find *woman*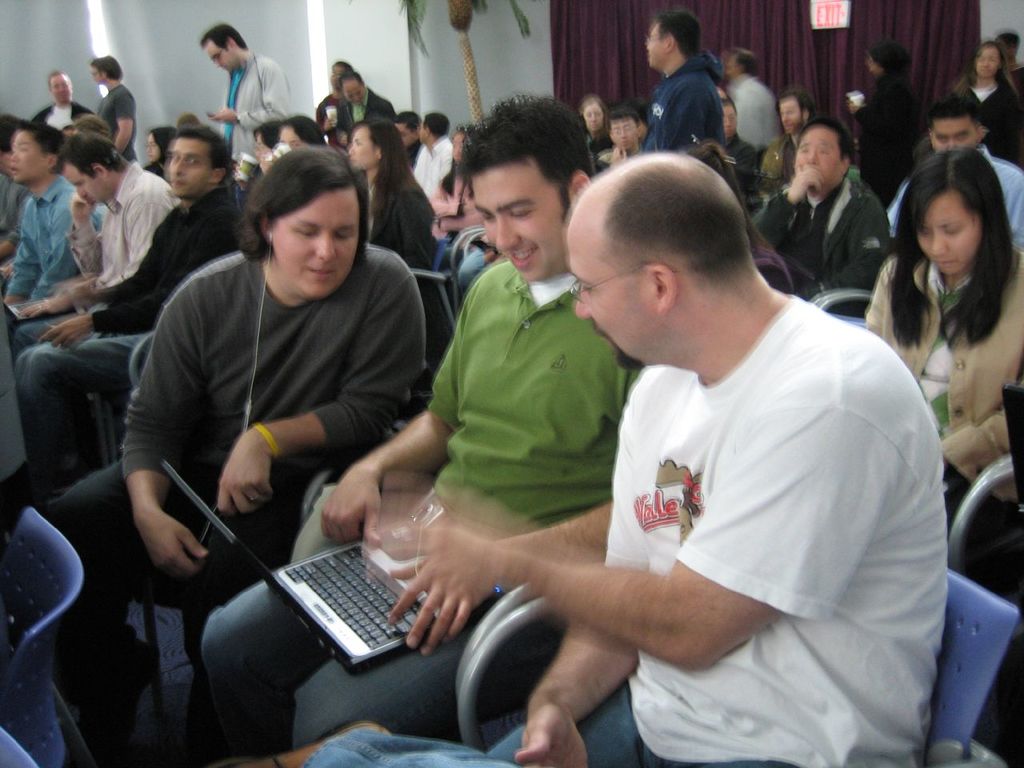
pyautogui.locateOnScreen(346, 120, 432, 270)
